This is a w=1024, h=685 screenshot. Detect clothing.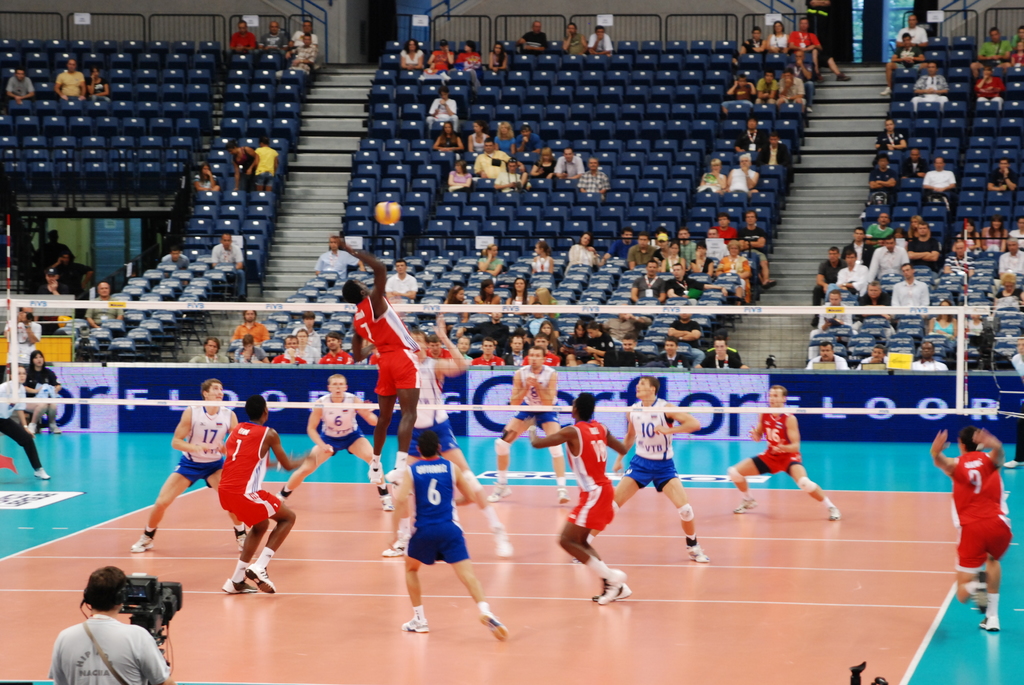
230 323 268 343.
